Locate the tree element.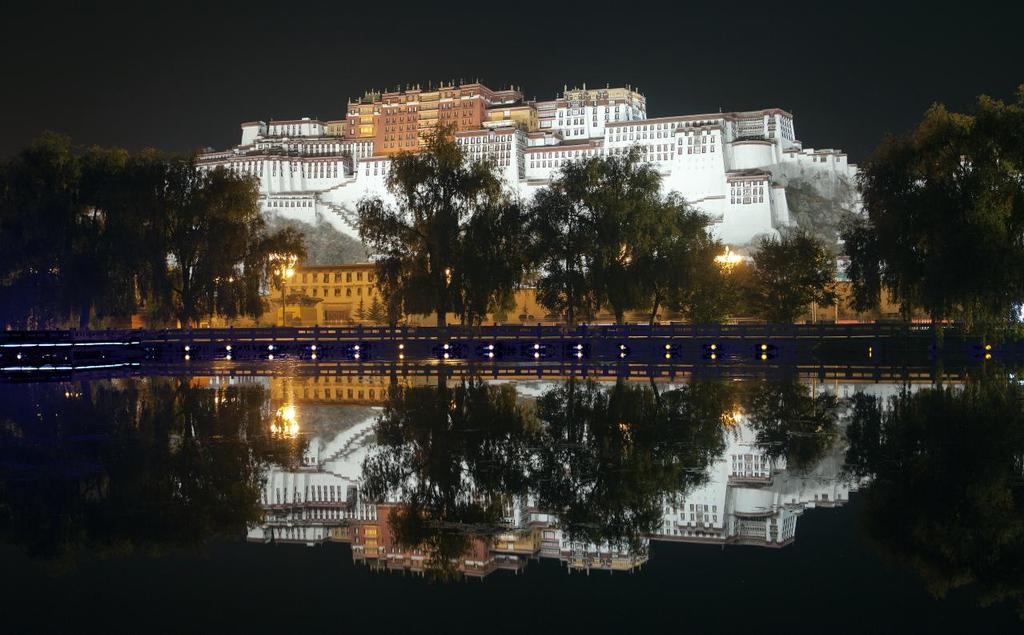
Element bbox: pyautogui.locateOnScreen(958, 76, 1023, 330).
